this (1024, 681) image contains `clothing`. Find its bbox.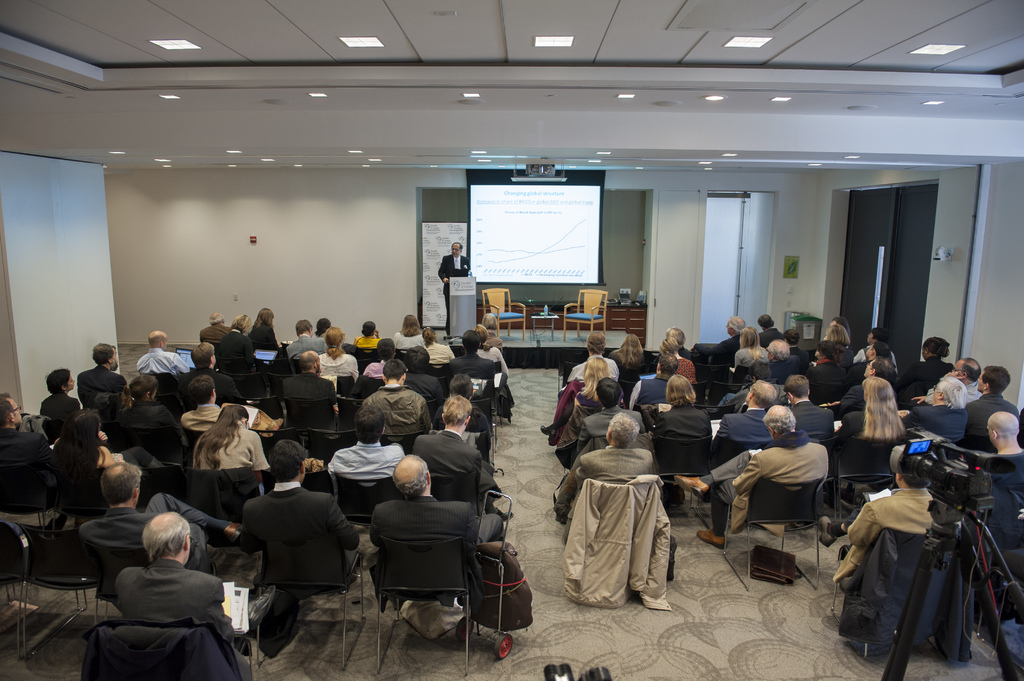
l=77, t=494, r=205, b=561.
